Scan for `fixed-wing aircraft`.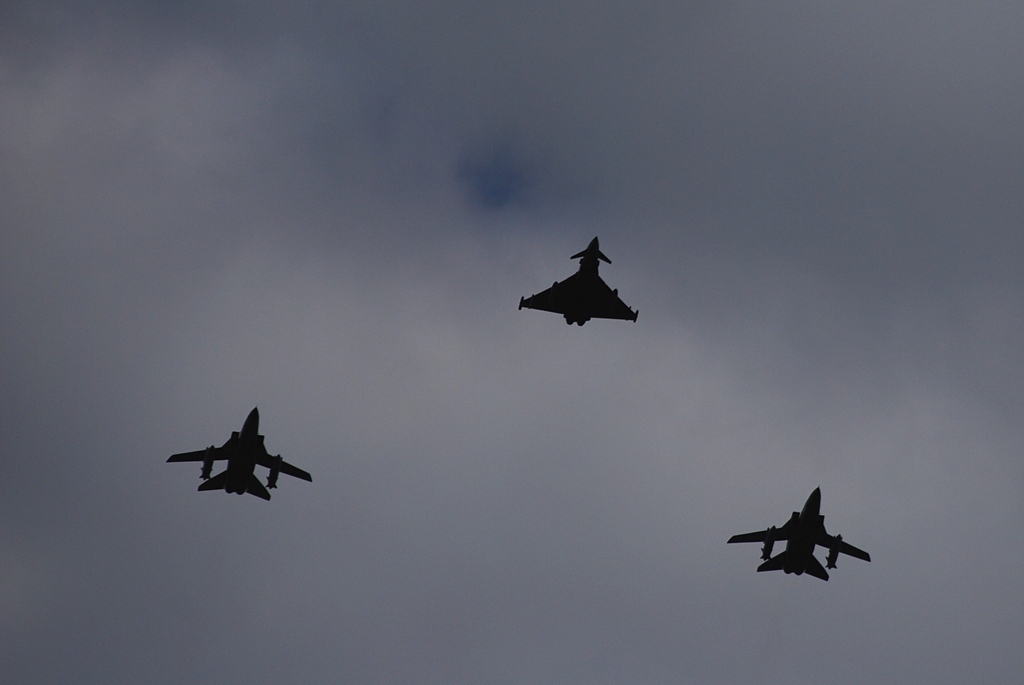
Scan result: (516,235,640,327).
